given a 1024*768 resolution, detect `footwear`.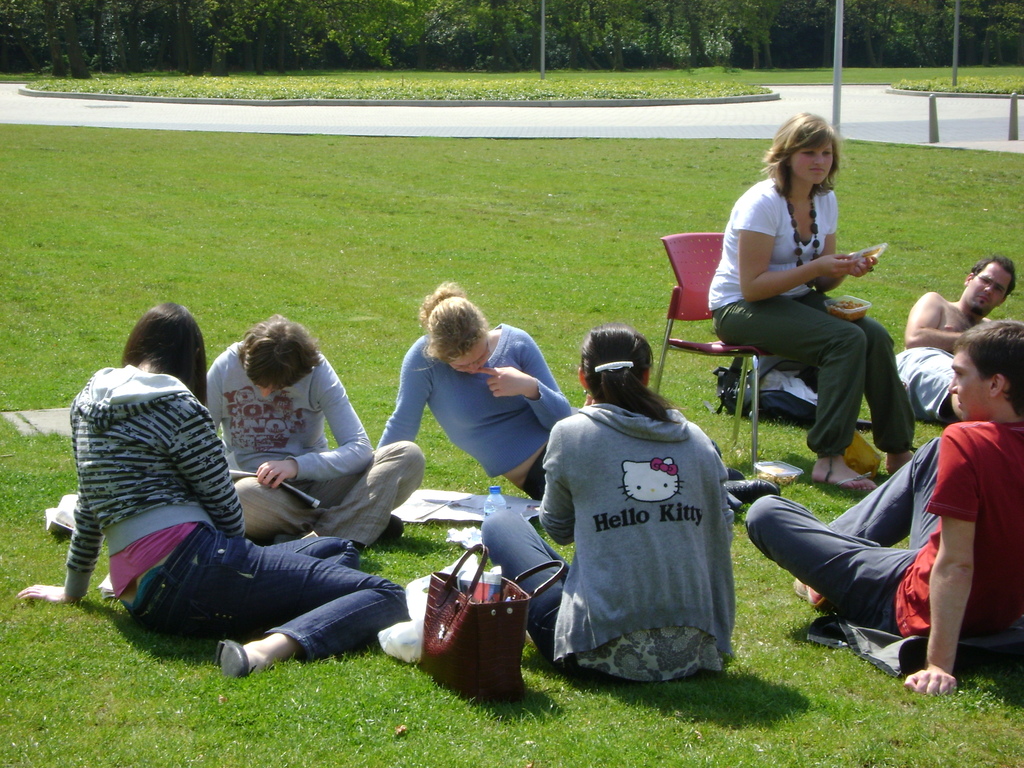
721/479/781/504.
